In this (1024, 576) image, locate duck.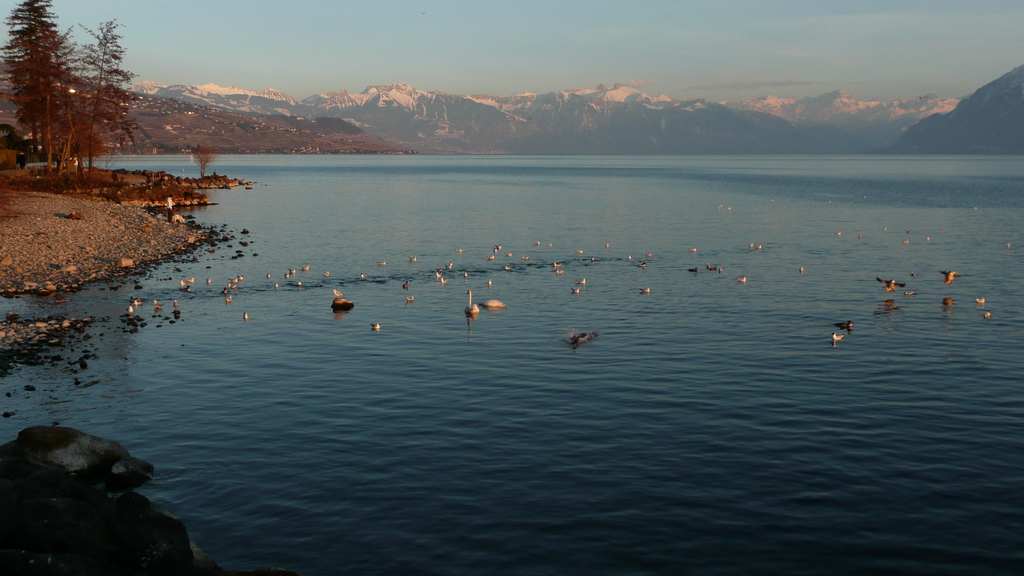
Bounding box: (x1=709, y1=258, x2=724, y2=271).
